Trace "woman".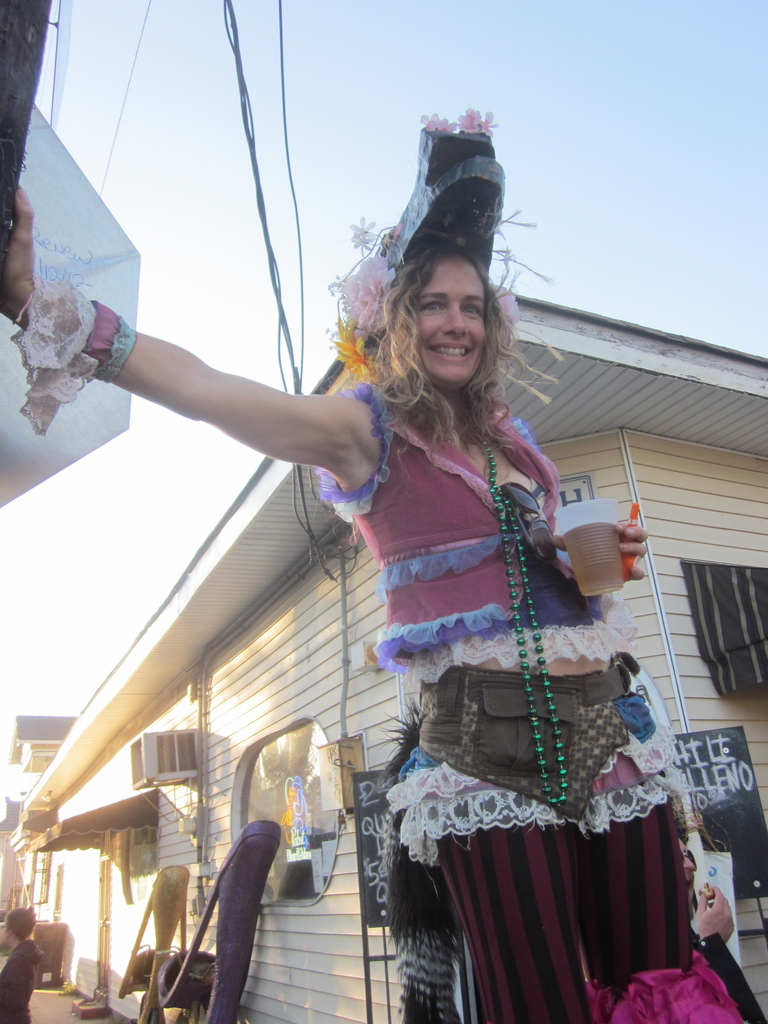
Traced to 0, 216, 707, 1023.
